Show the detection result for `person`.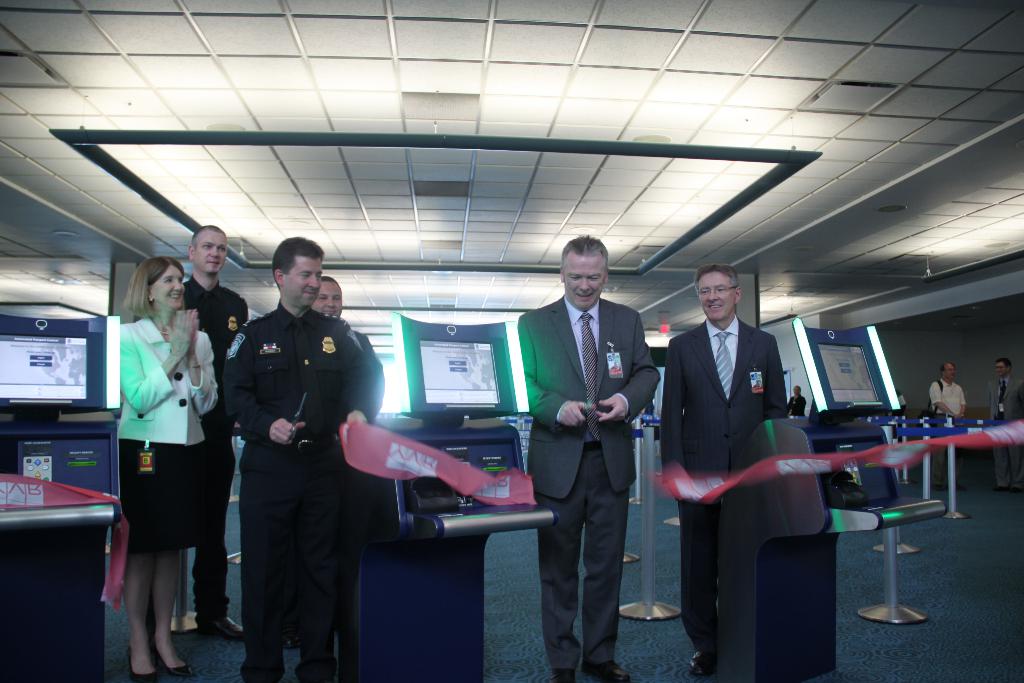
box(209, 231, 368, 682).
